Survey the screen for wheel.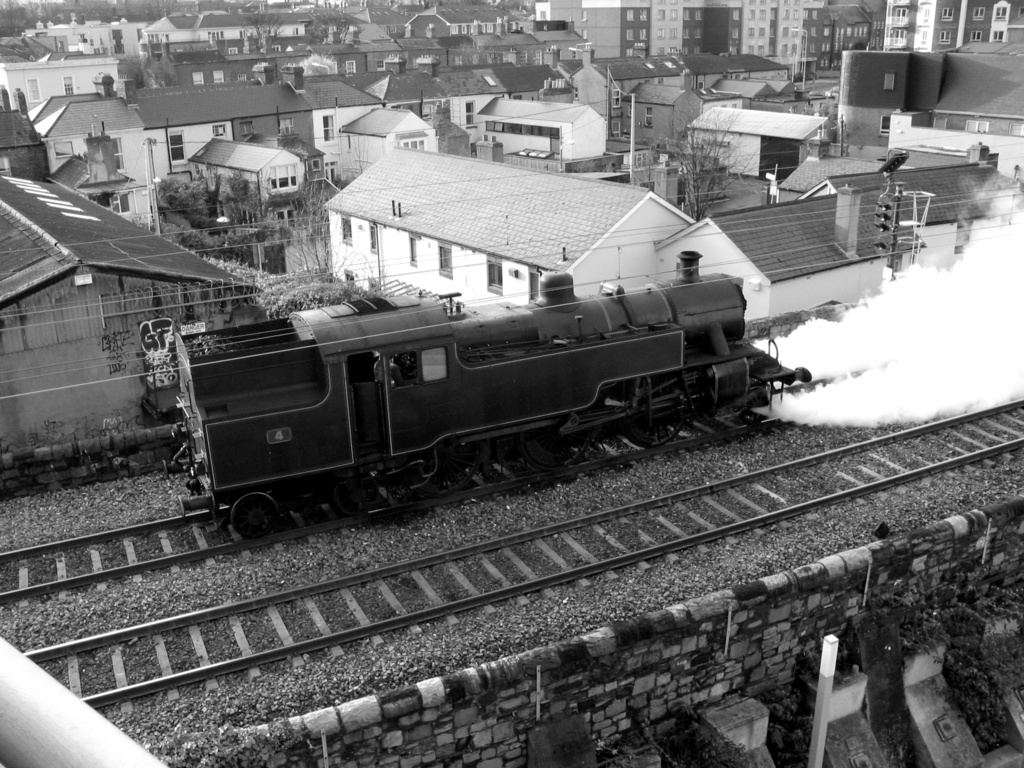
Survey found: select_region(518, 408, 595, 472).
